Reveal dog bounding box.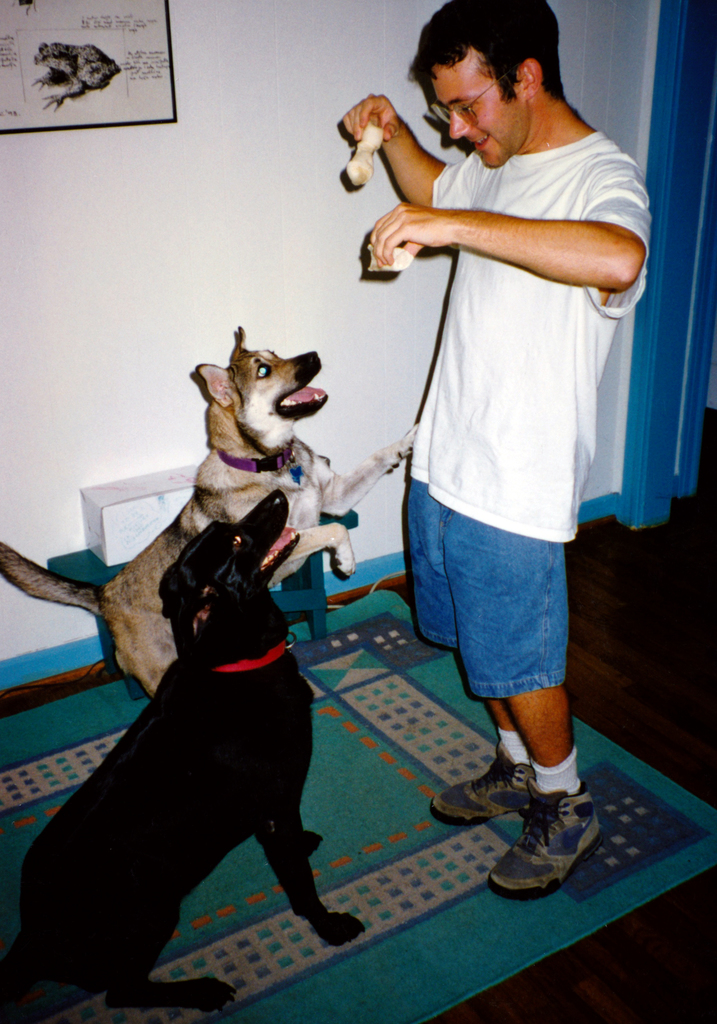
Revealed: <region>0, 483, 372, 1015</region>.
